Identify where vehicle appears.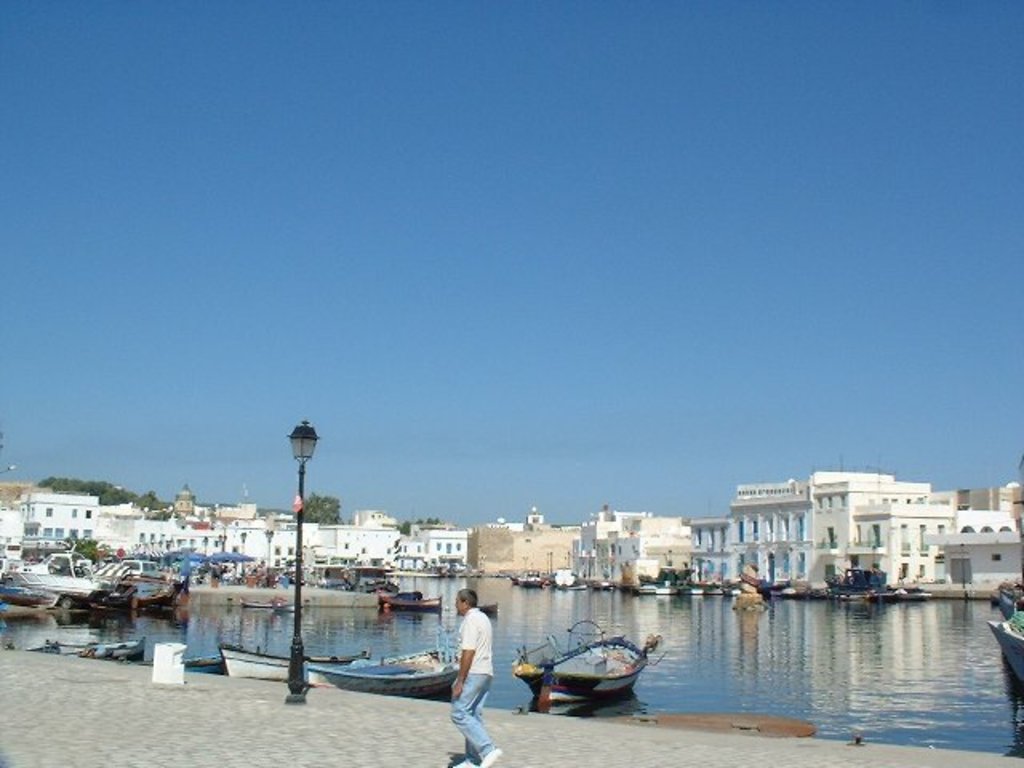
Appears at detection(378, 589, 440, 616).
